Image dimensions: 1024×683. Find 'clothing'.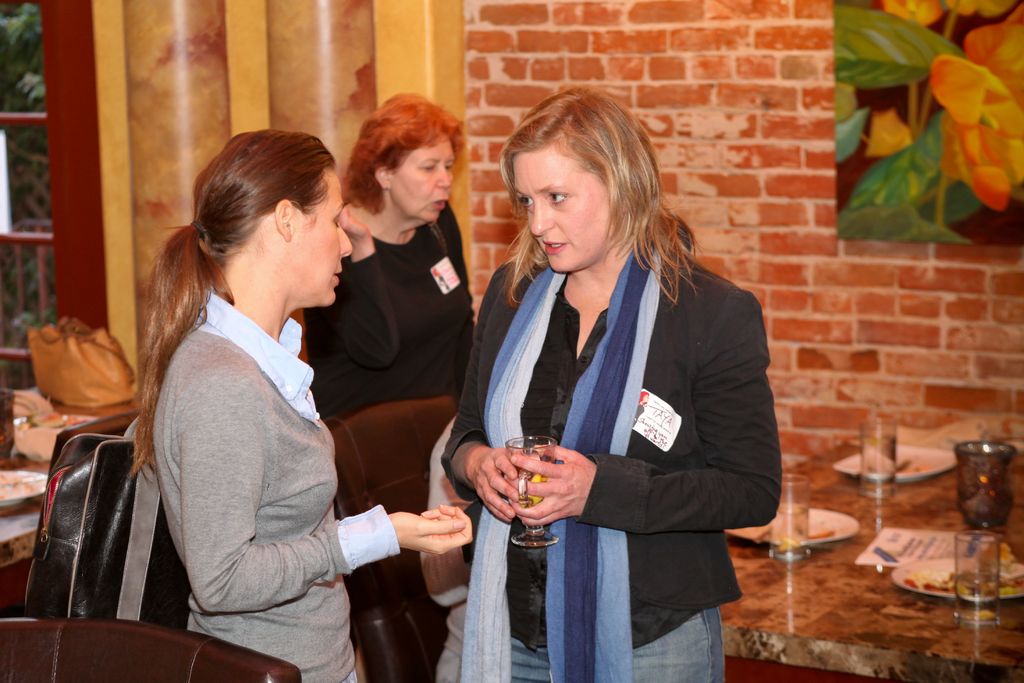
locate(307, 202, 477, 420).
